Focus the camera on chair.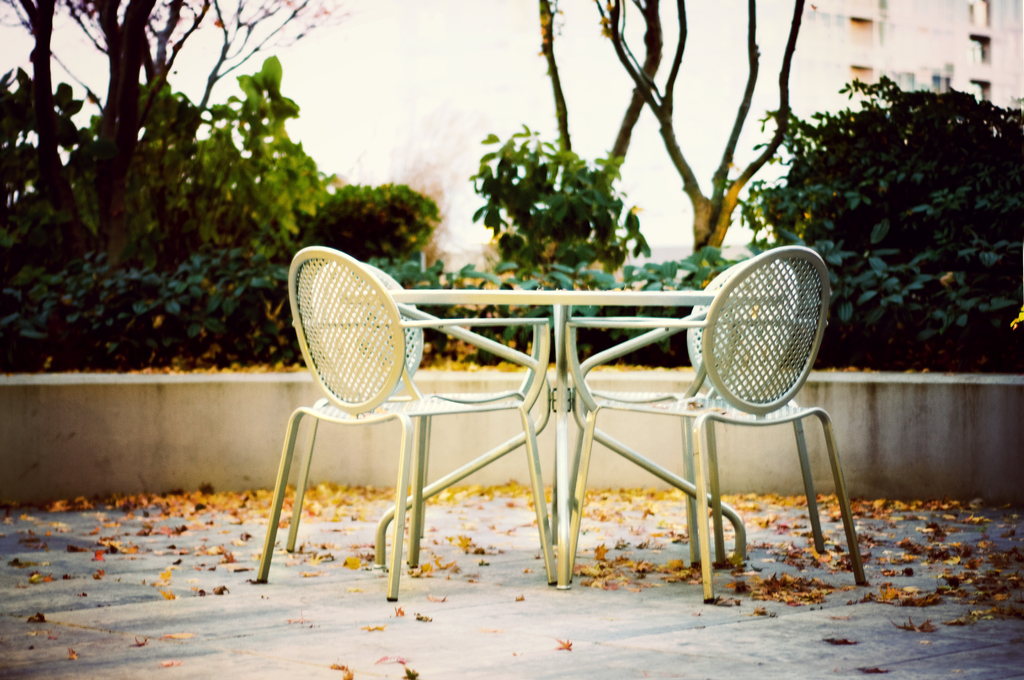
Focus region: detection(289, 259, 554, 571).
